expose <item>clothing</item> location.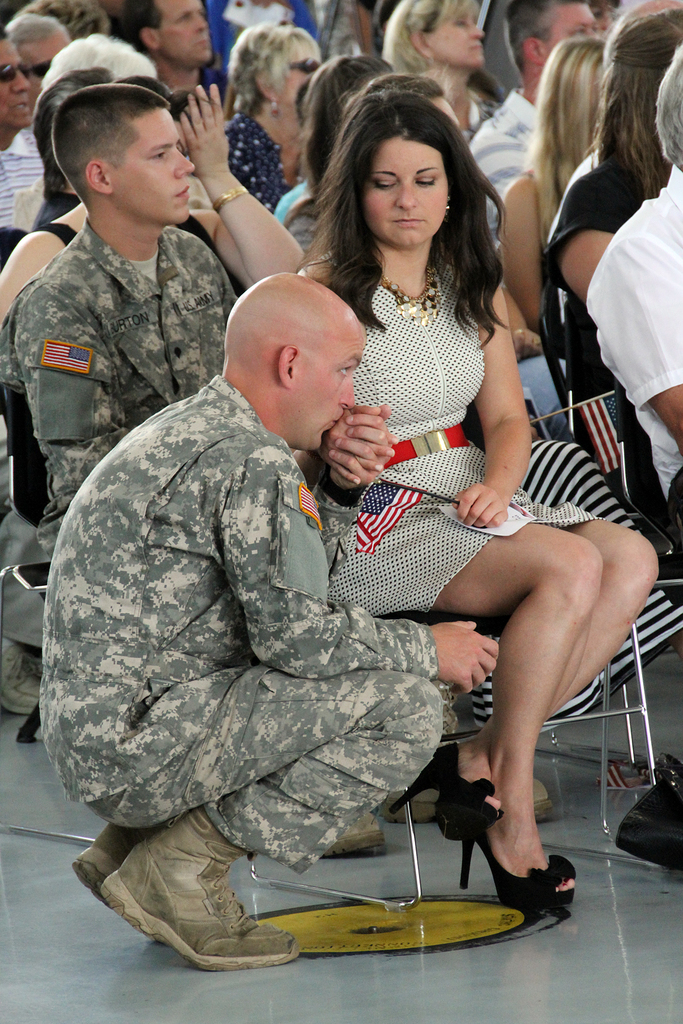
Exposed at <region>534, 139, 661, 506</region>.
